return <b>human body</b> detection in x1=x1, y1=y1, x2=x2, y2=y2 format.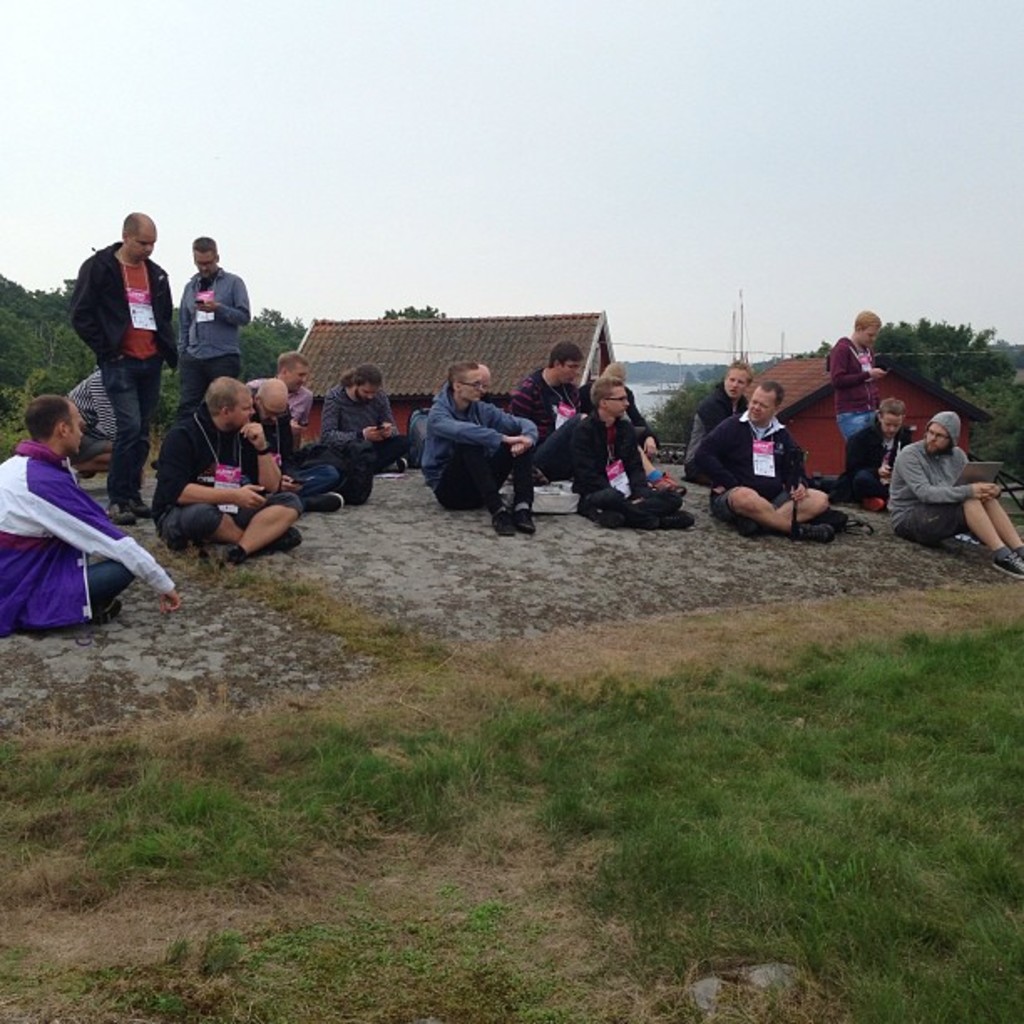
x1=320, y1=381, x2=415, y2=470.
